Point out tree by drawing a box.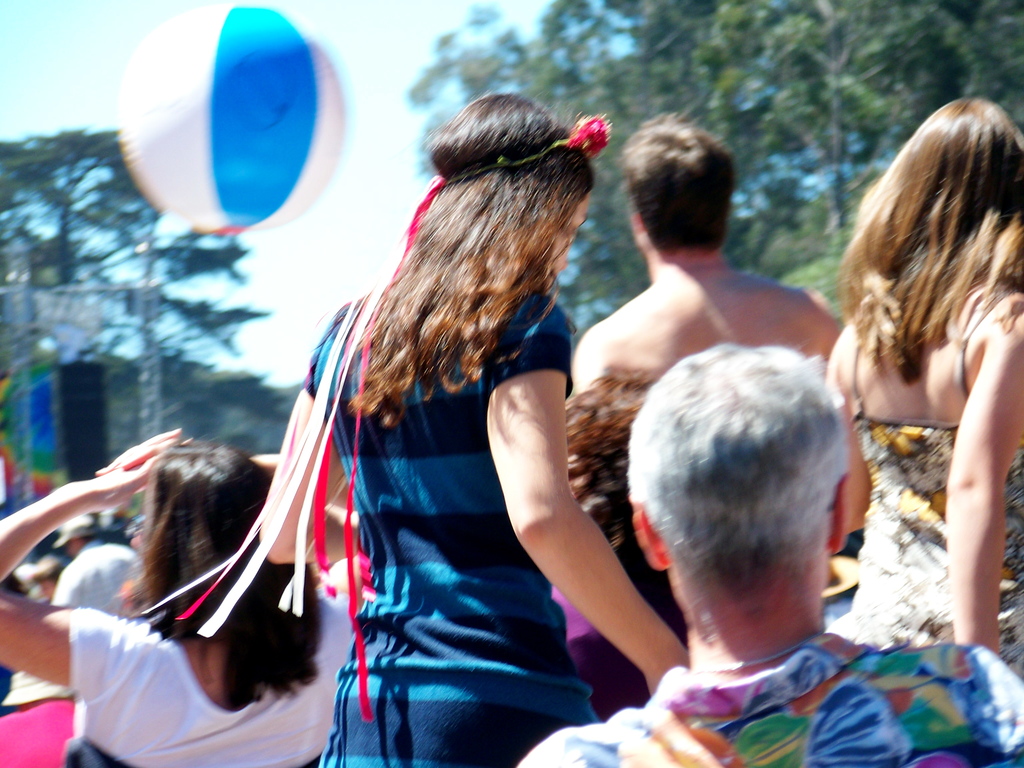
{"x1": 0, "y1": 131, "x2": 266, "y2": 354}.
